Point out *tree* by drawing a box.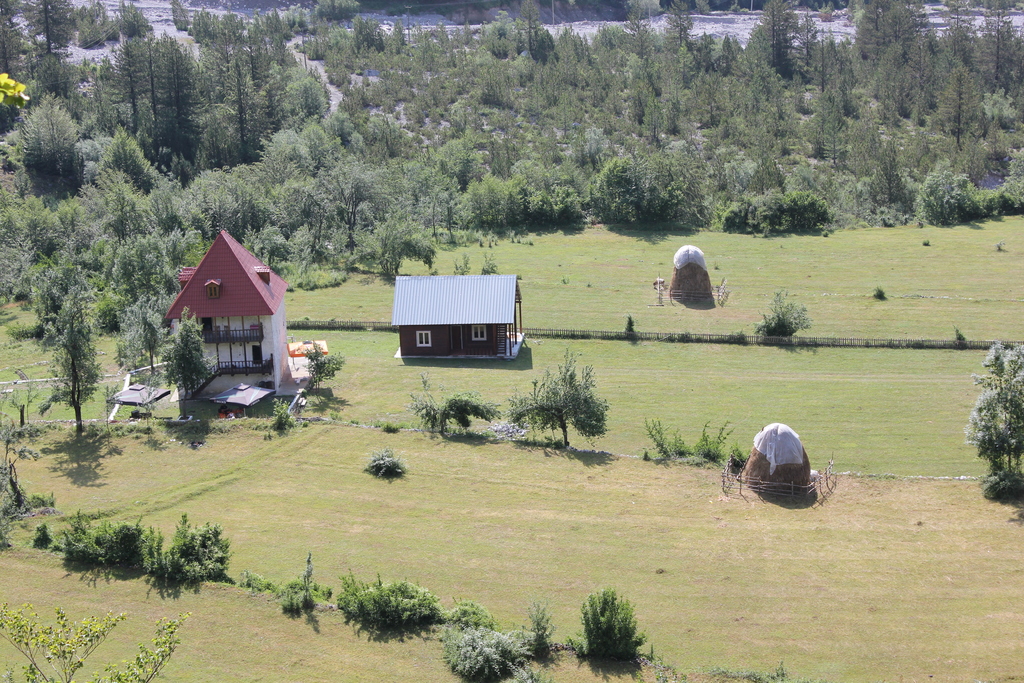
[x1=961, y1=344, x2=1023, y2=474].
